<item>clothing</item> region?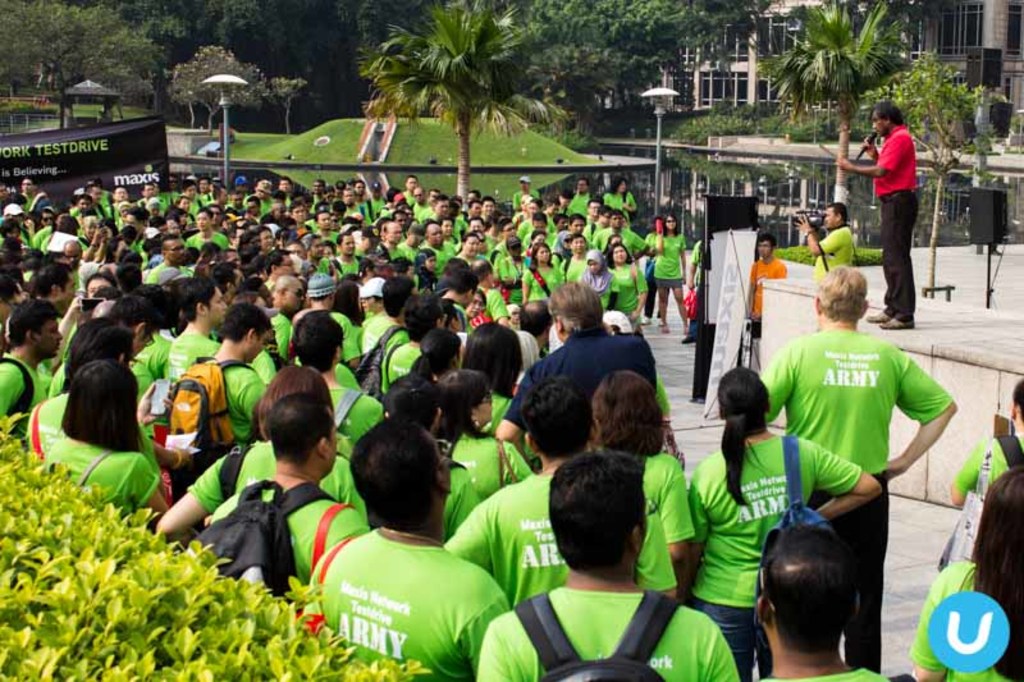
(x1=212, y1=347, x2=261, y2=452)
